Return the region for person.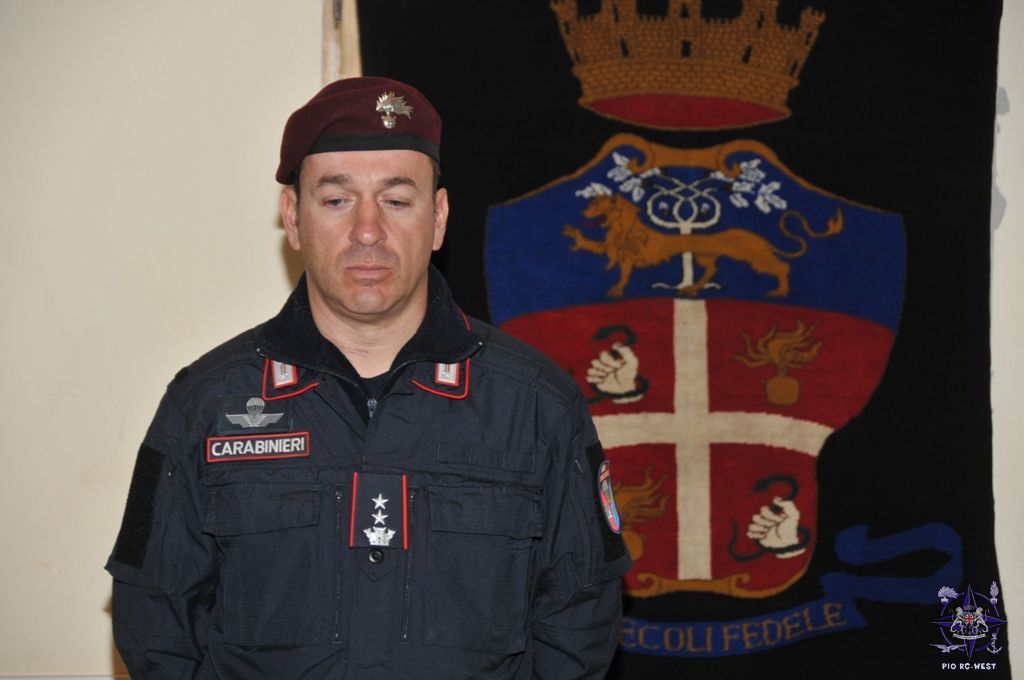
112, 78, 651, 679.
